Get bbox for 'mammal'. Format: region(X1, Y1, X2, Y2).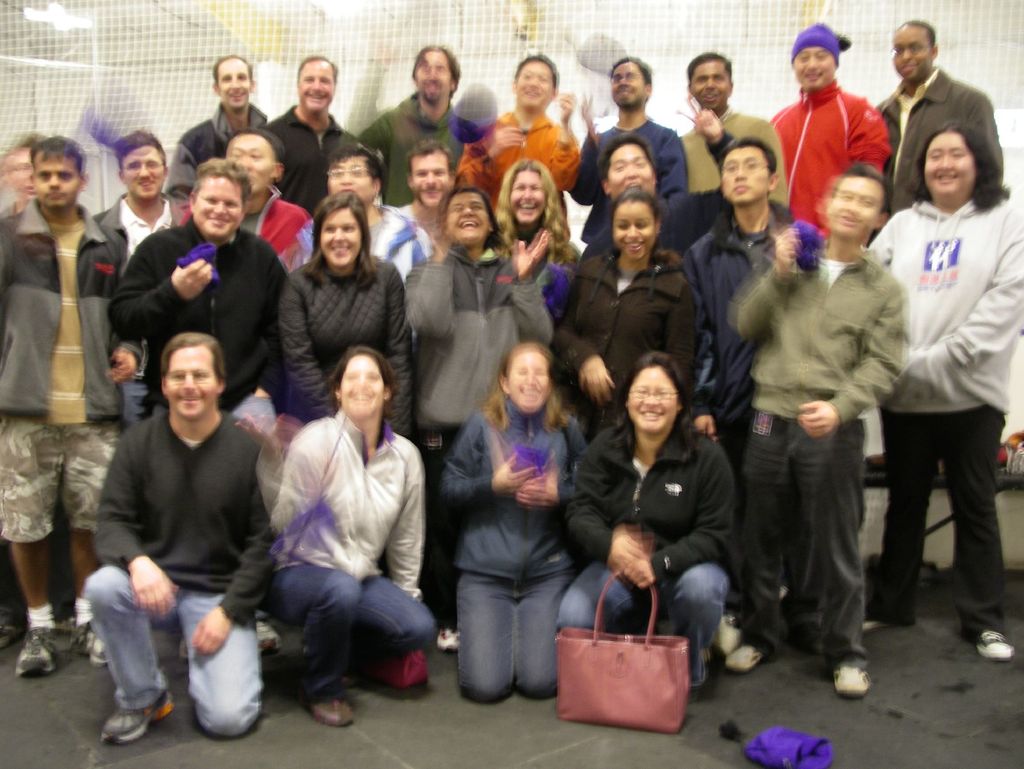
region(261, 350, 435, 726).
